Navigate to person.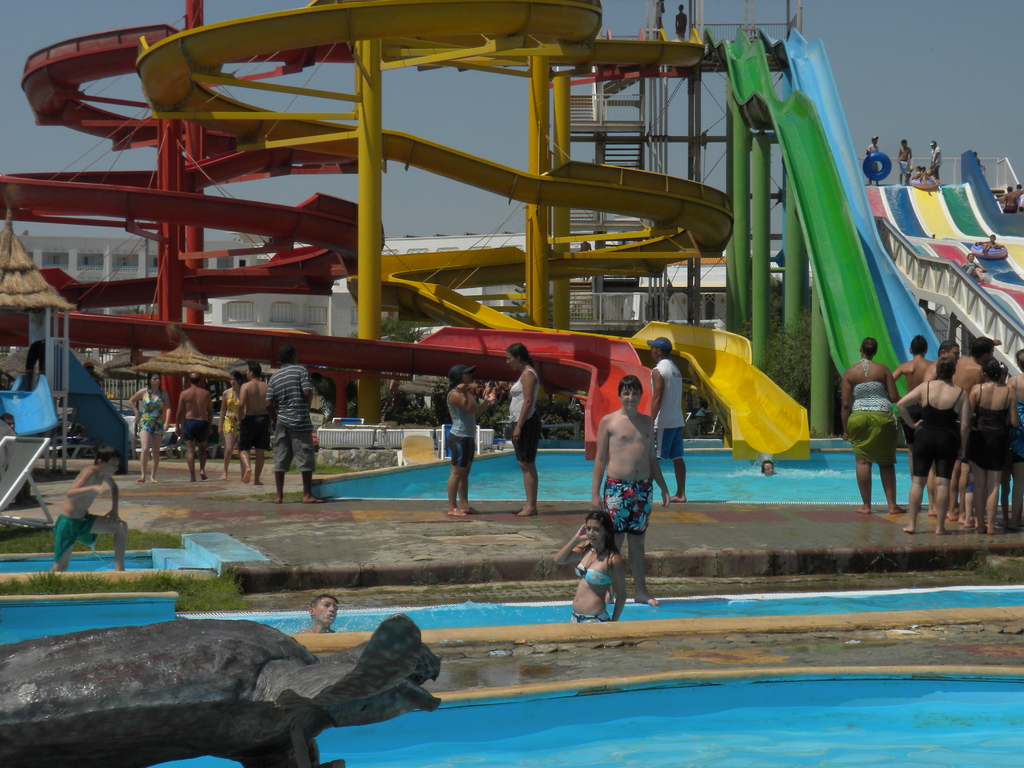
Navigation target: detection(897, 136, 914, 184).
